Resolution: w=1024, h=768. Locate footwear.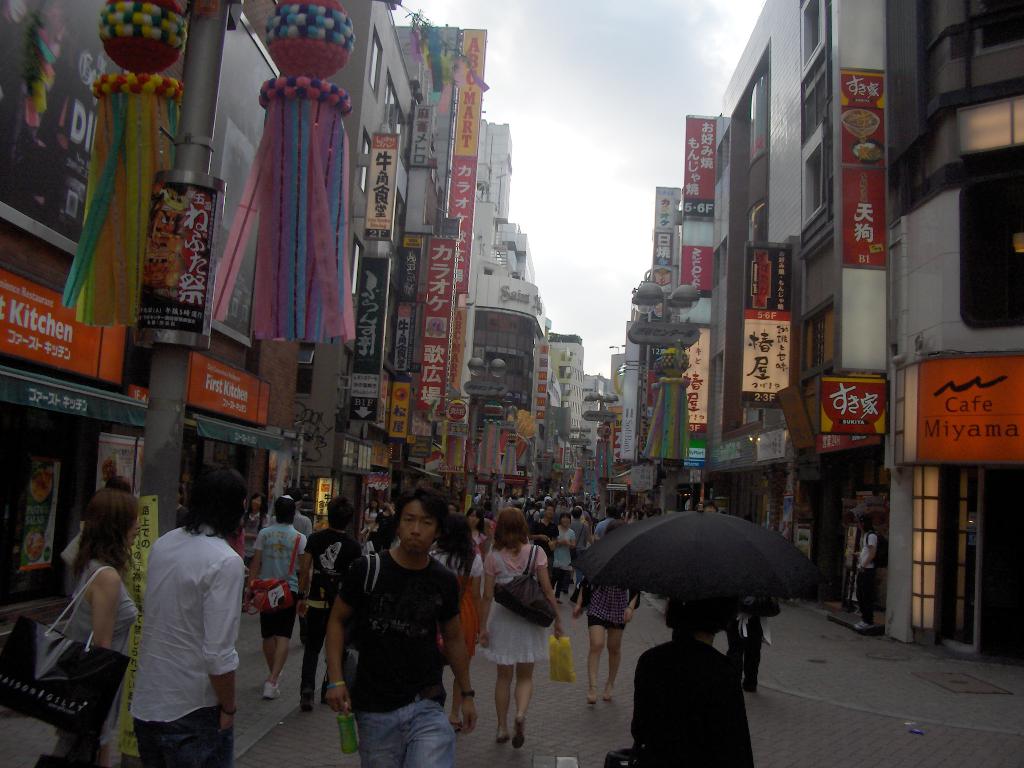
[516,716,525,745].
